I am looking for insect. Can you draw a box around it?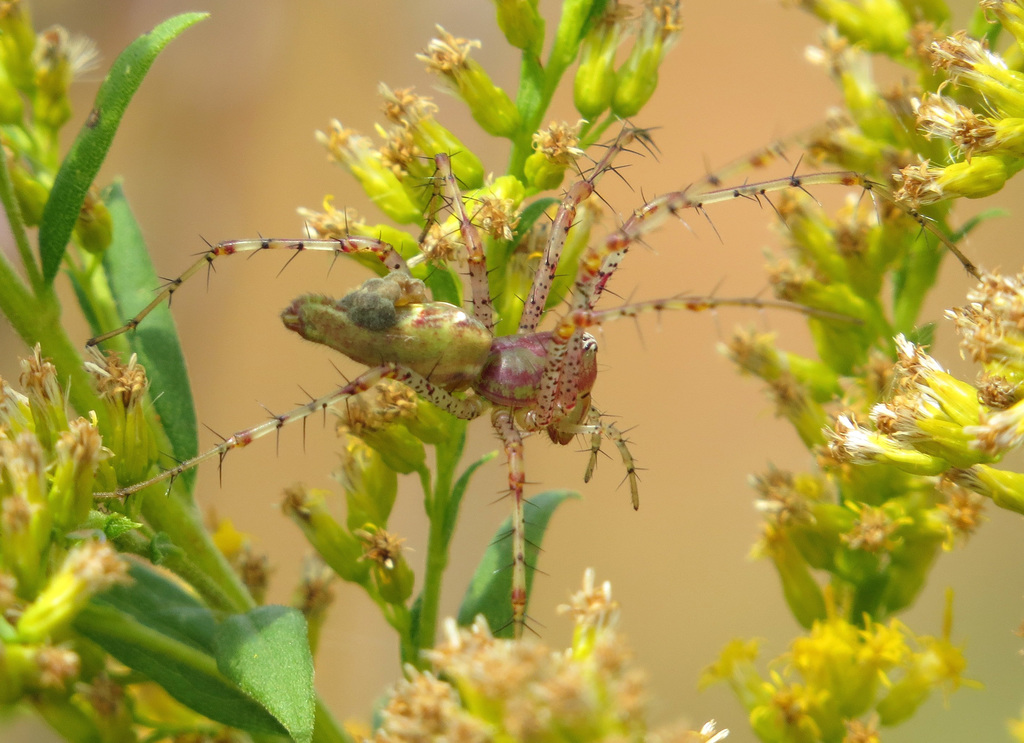
Sure, the bounding box is [x1=94, y1=110, x2=996, y2=641].
